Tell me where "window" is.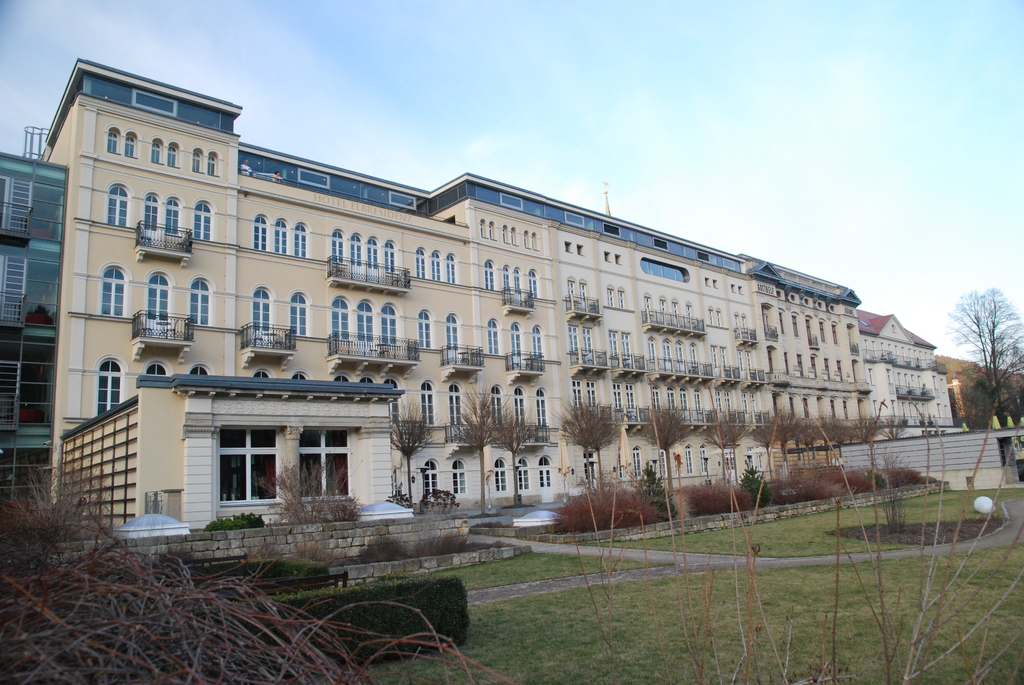
"window" is at [163,139,178,174].
